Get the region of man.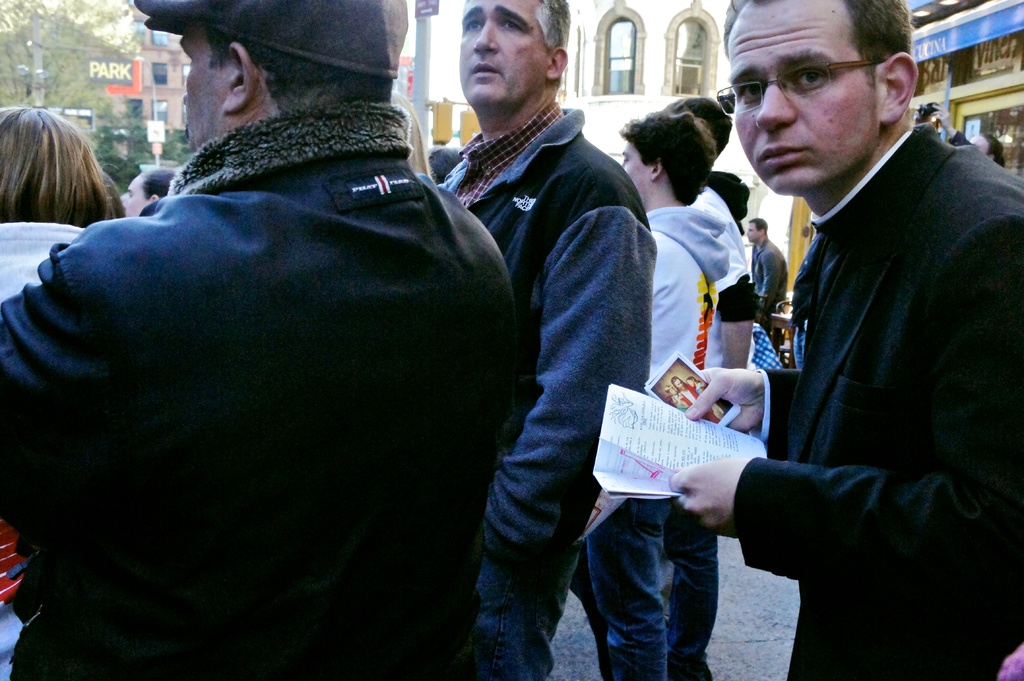
715,0,1023,618.
